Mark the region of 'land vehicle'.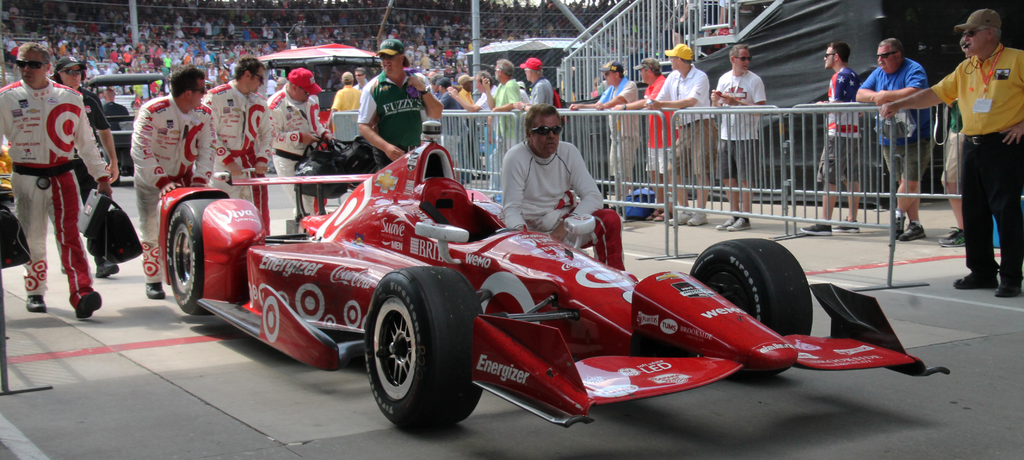
Region: [205,148,940,429].
